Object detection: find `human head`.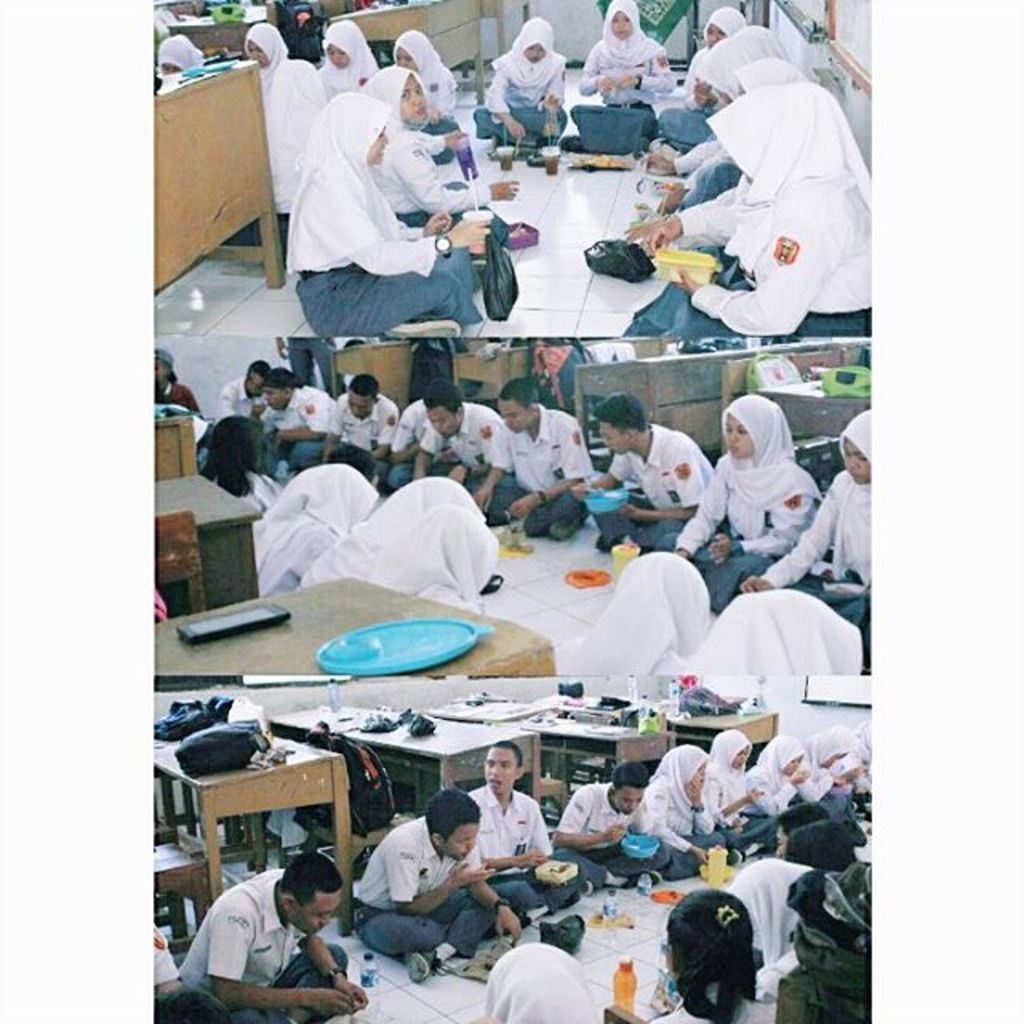
BBox(811, 723, 848, 779).
